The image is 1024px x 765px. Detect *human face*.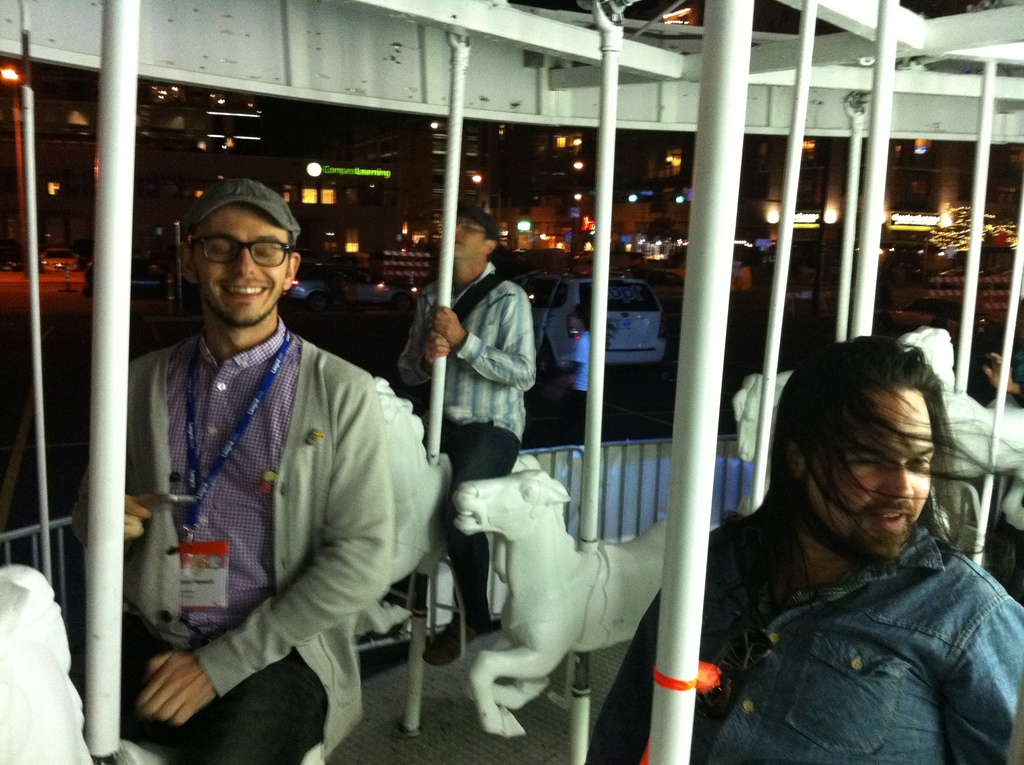
Detection: [x1=808, y1=383, x2=936, y2=552].
